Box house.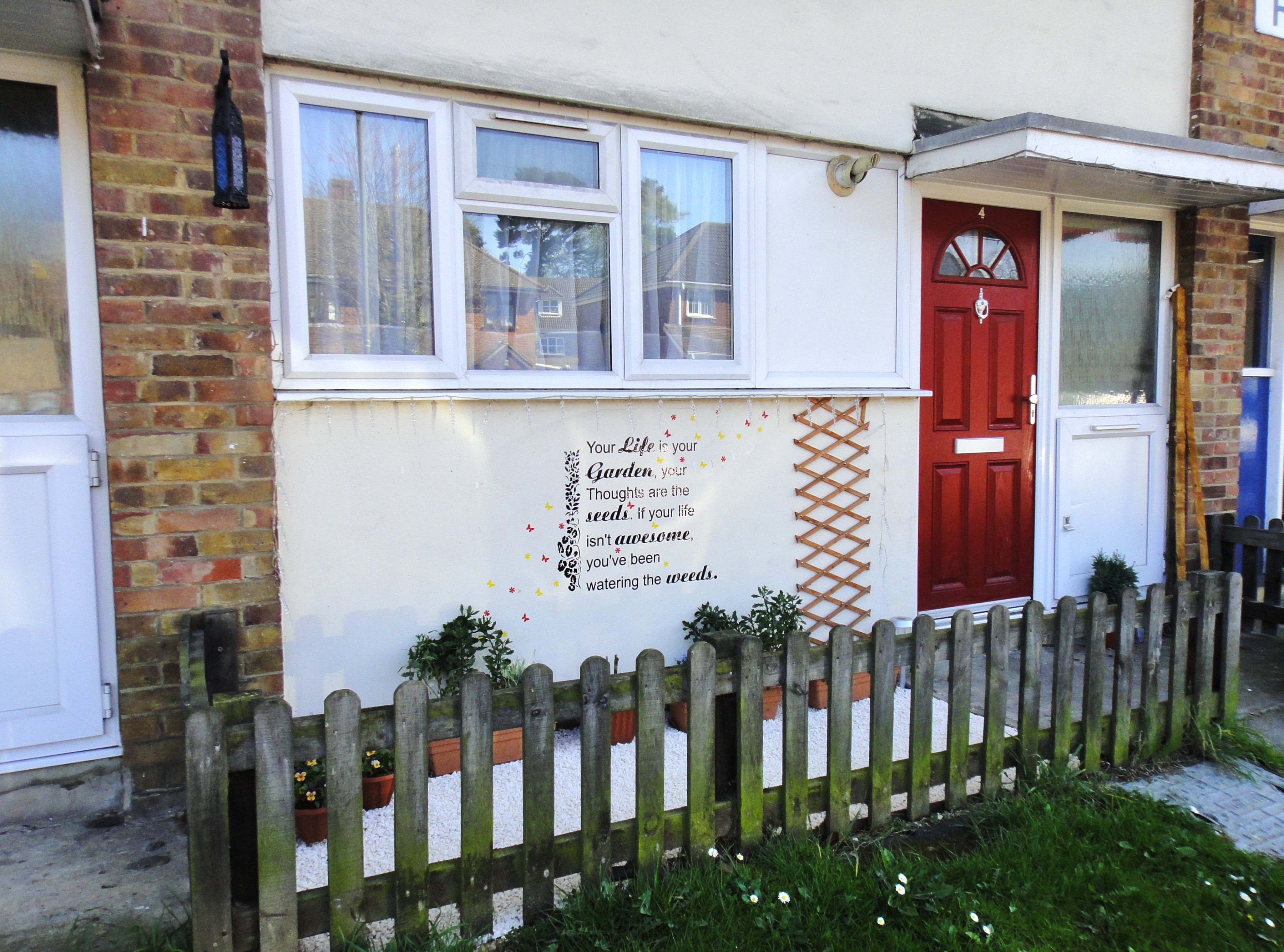
box(49, 0, 458, 314).
